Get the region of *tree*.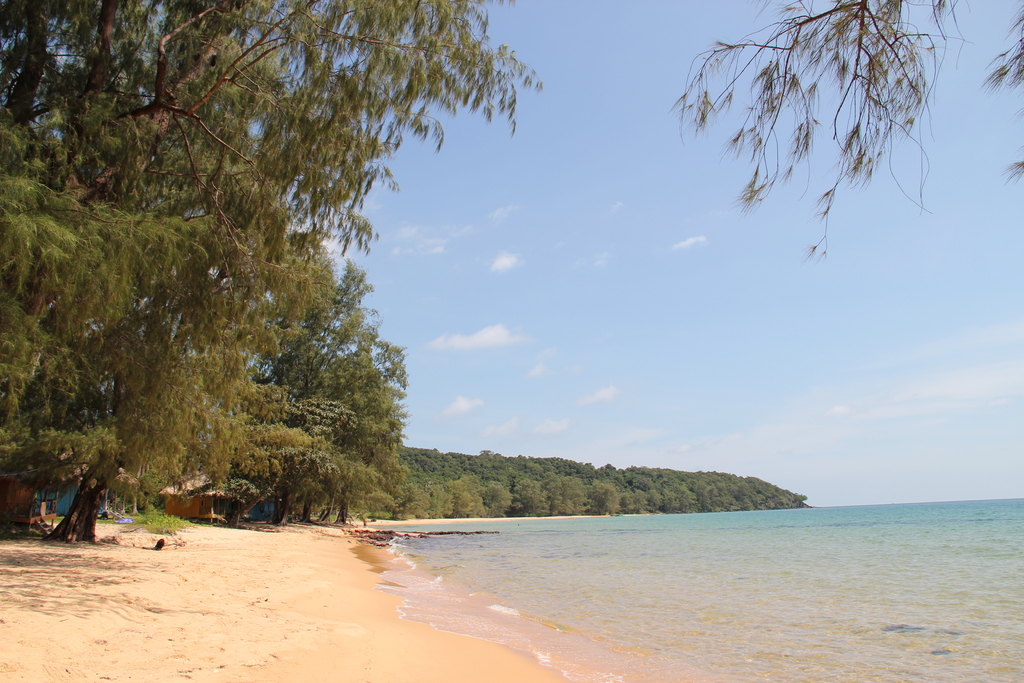
x1=666 y1=0 x2=1023 y2=270.
